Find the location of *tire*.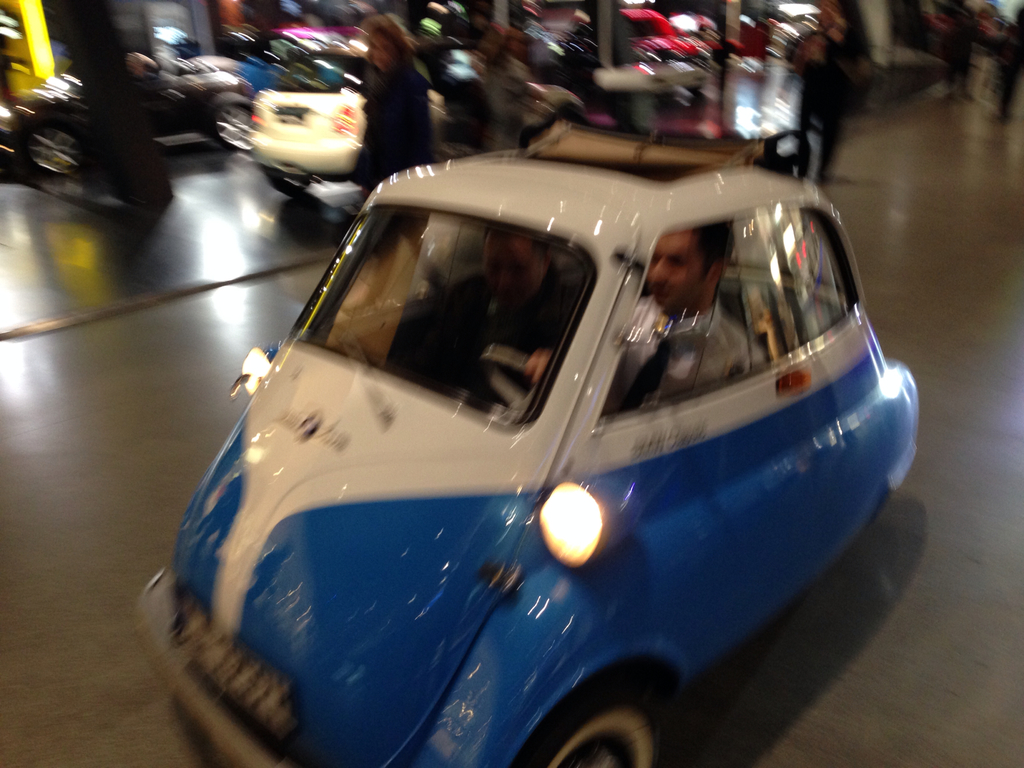
Location: box(212, 101, 263, 151).
